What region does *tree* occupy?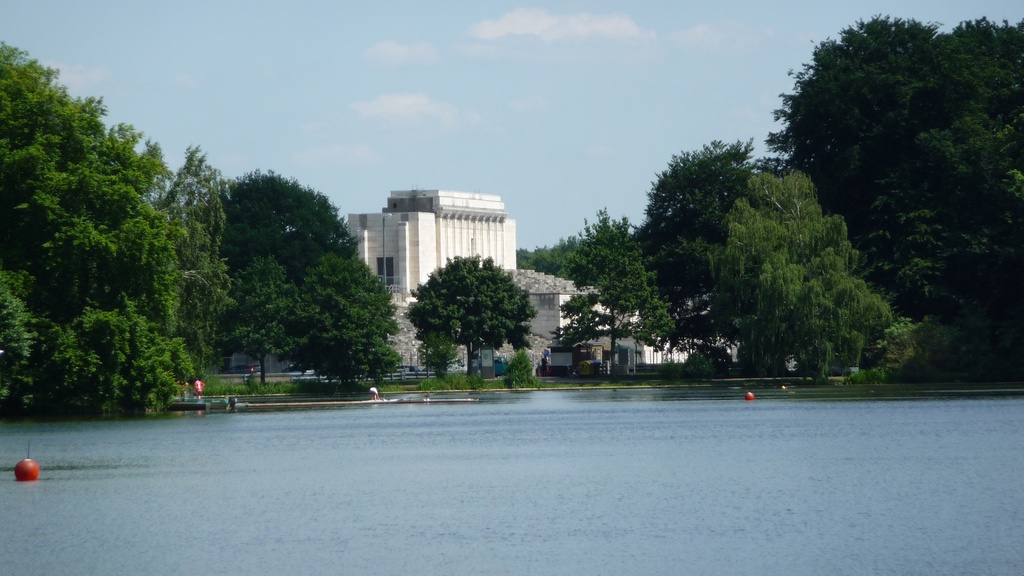
x1=215, y1=256, x2=304, y2=387.
